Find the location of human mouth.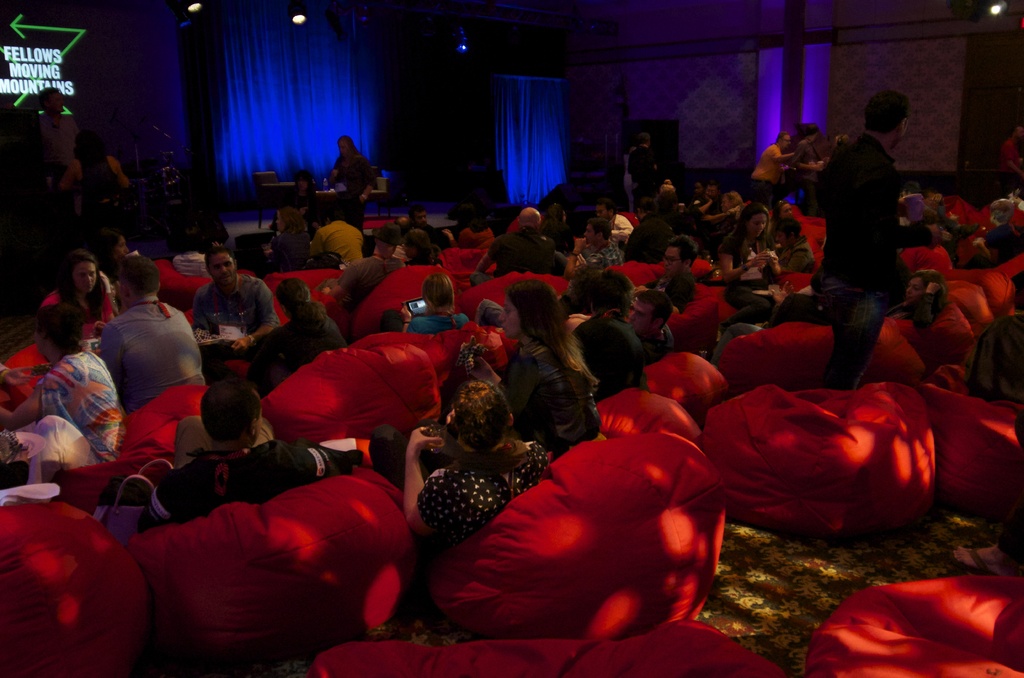
Location: Rect(83, 284, 92, 291).
